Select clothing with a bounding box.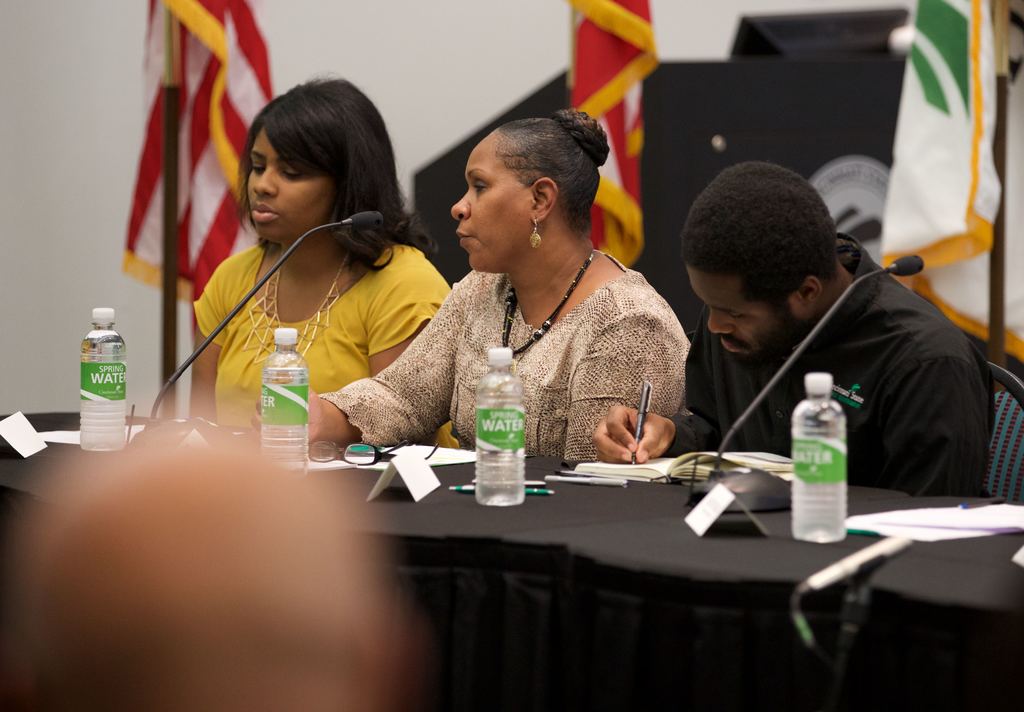
left=666, top=236, right=995, bottom=503.
